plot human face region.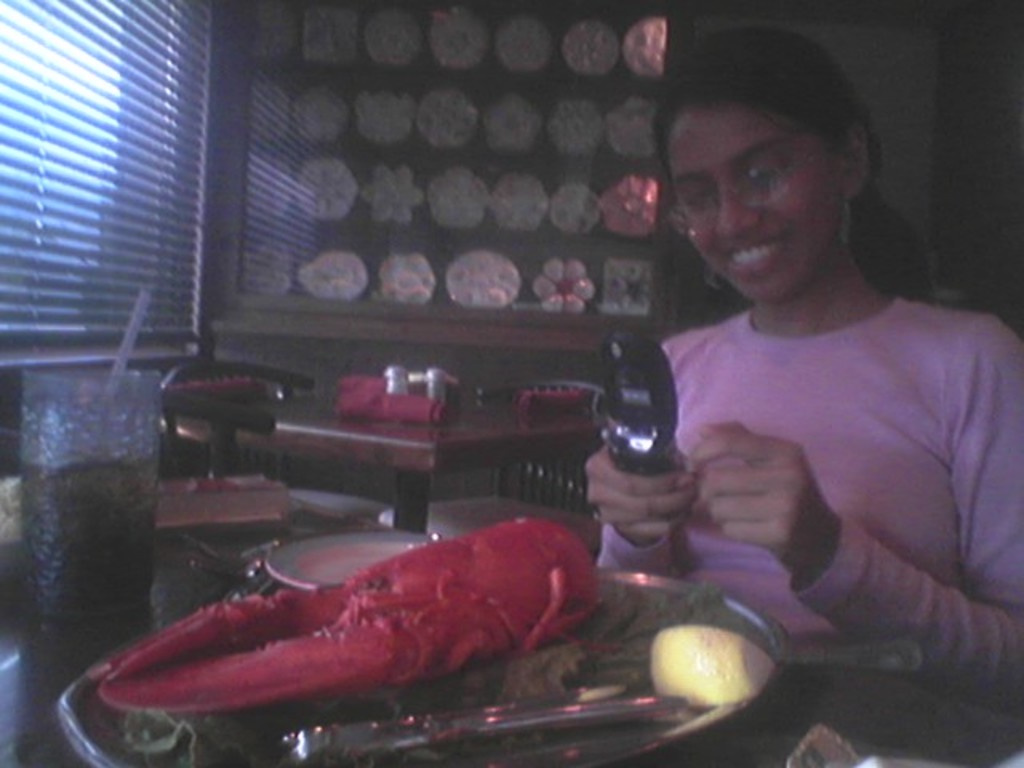
Plotted at BBox(682, 104, 842, 296).
